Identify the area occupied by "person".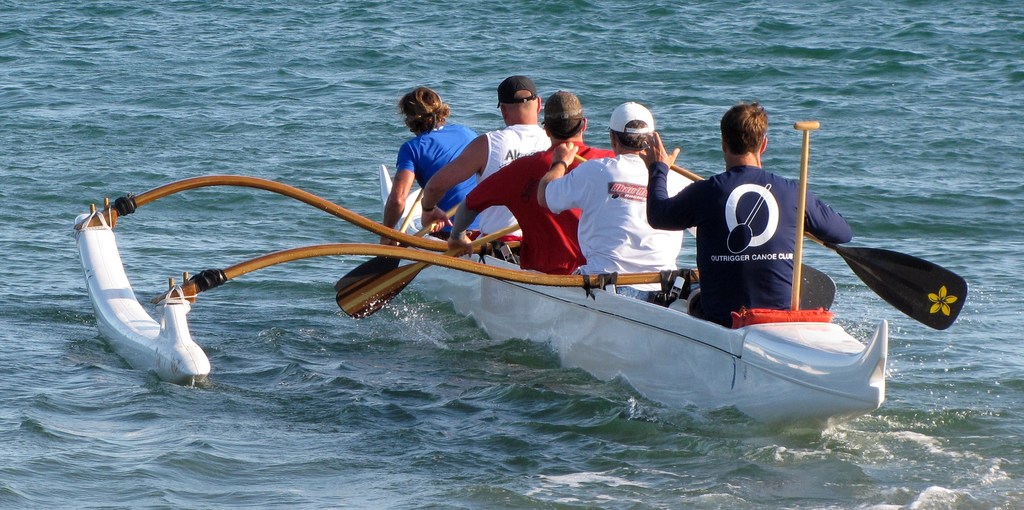
Area: 444:91:612:273.
